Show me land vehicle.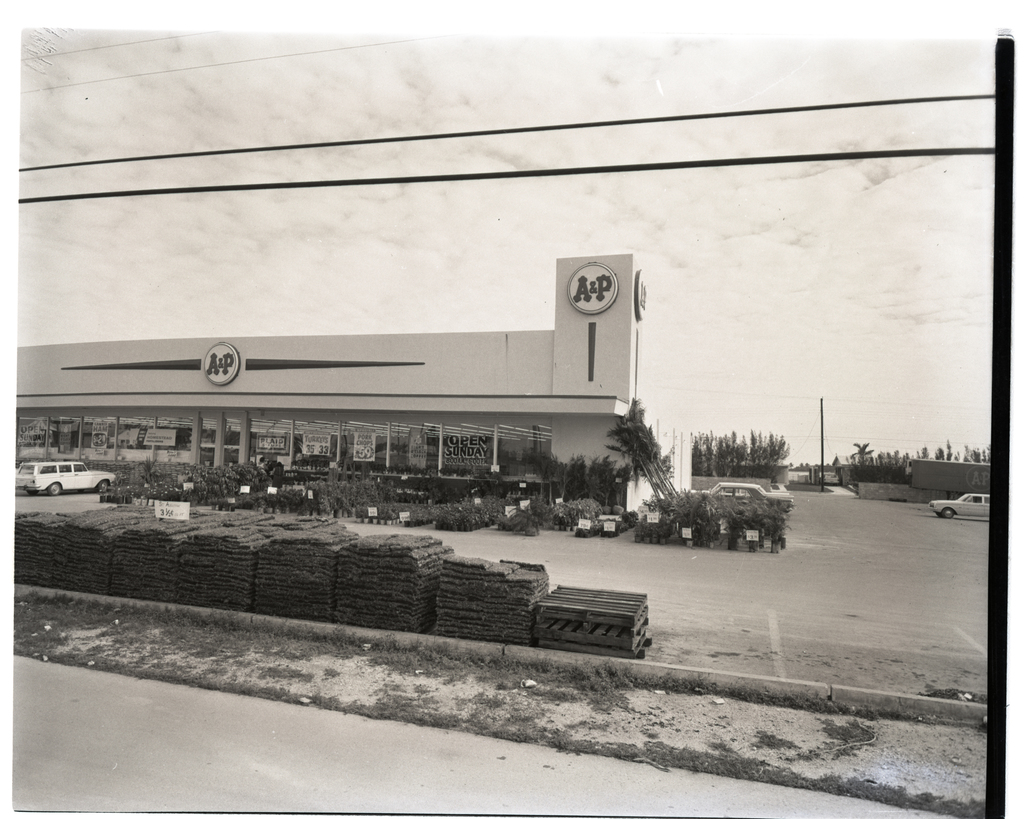
land vehicle is here: [left=13, top=457, right=118, bottom=496].
